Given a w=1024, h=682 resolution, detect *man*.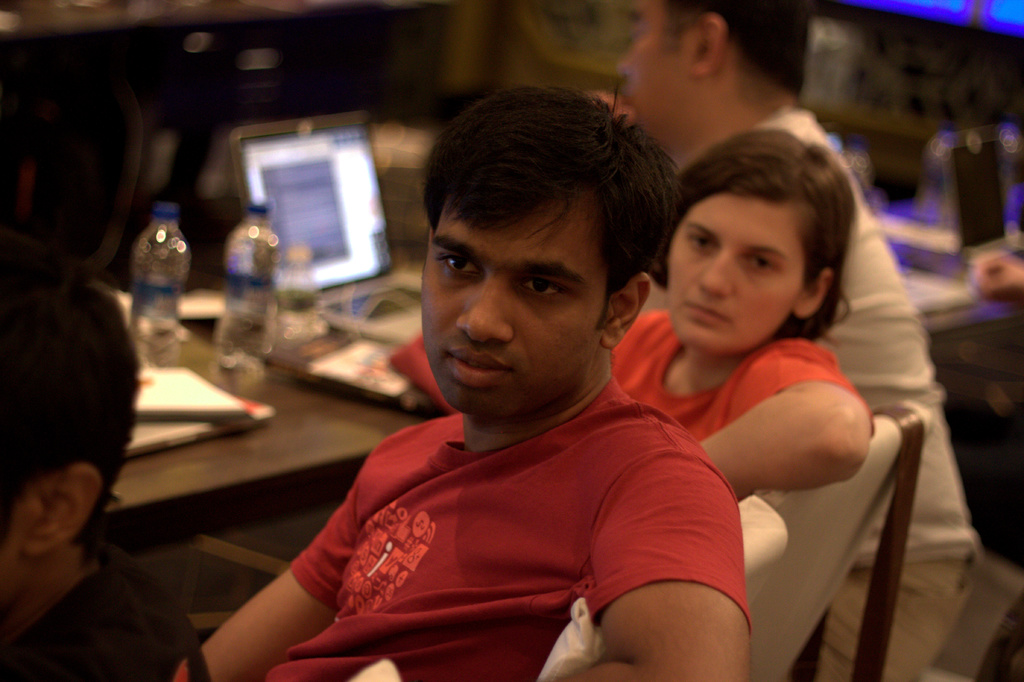
box=[0, 261, 219, 681].
